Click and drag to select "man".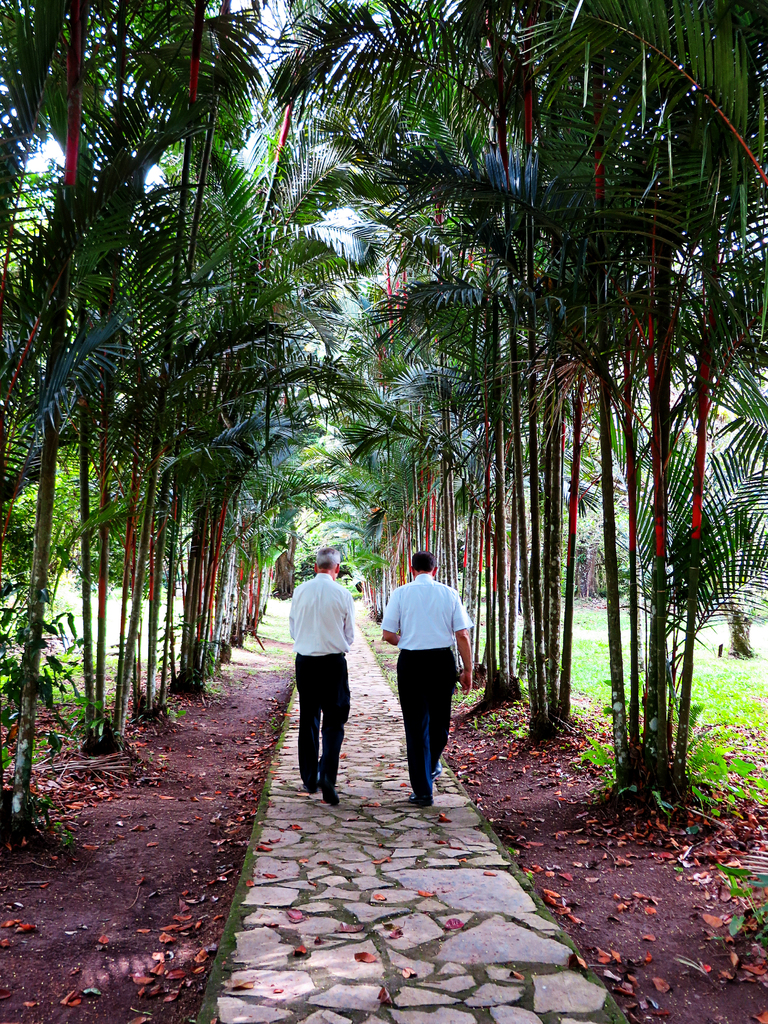
Selection: [288, 549, 372, 809].
